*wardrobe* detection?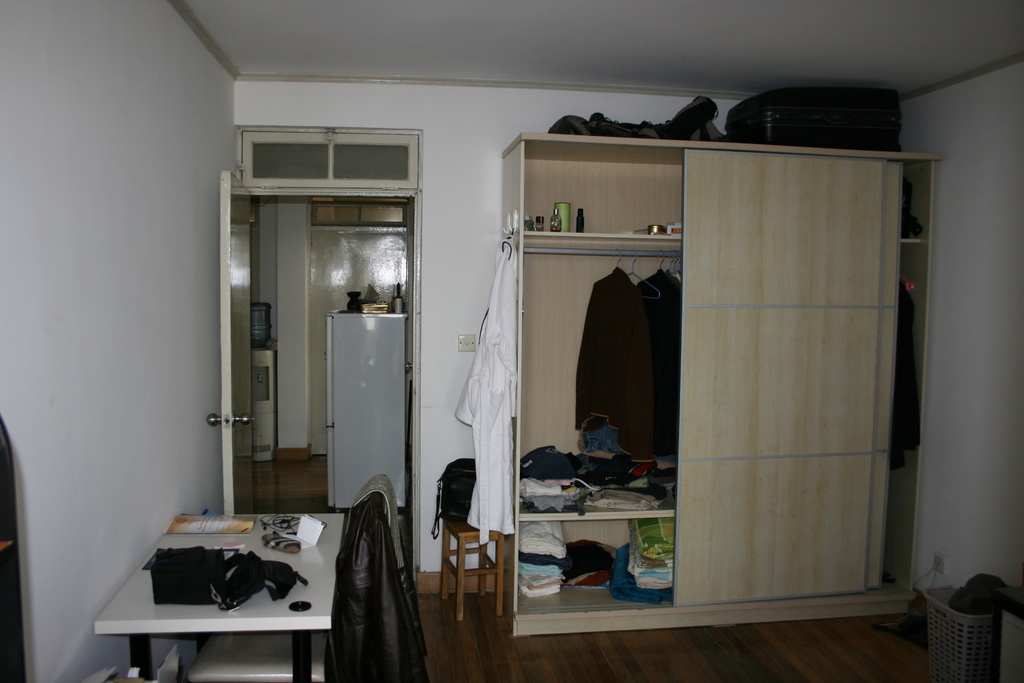
rect(508, 135, 943, 639)
